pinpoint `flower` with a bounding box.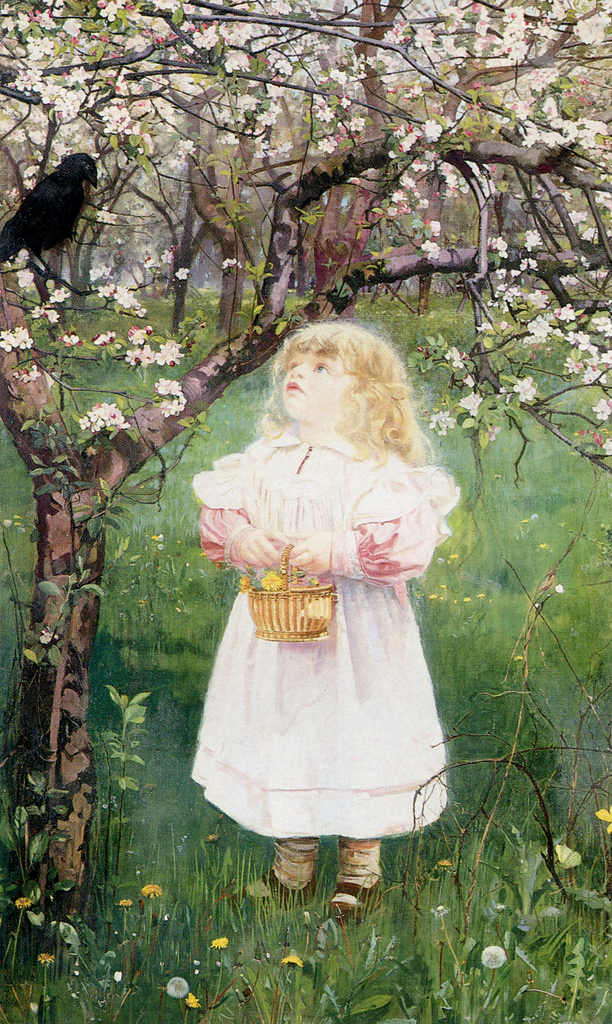
(280, 953, 302, 972).
